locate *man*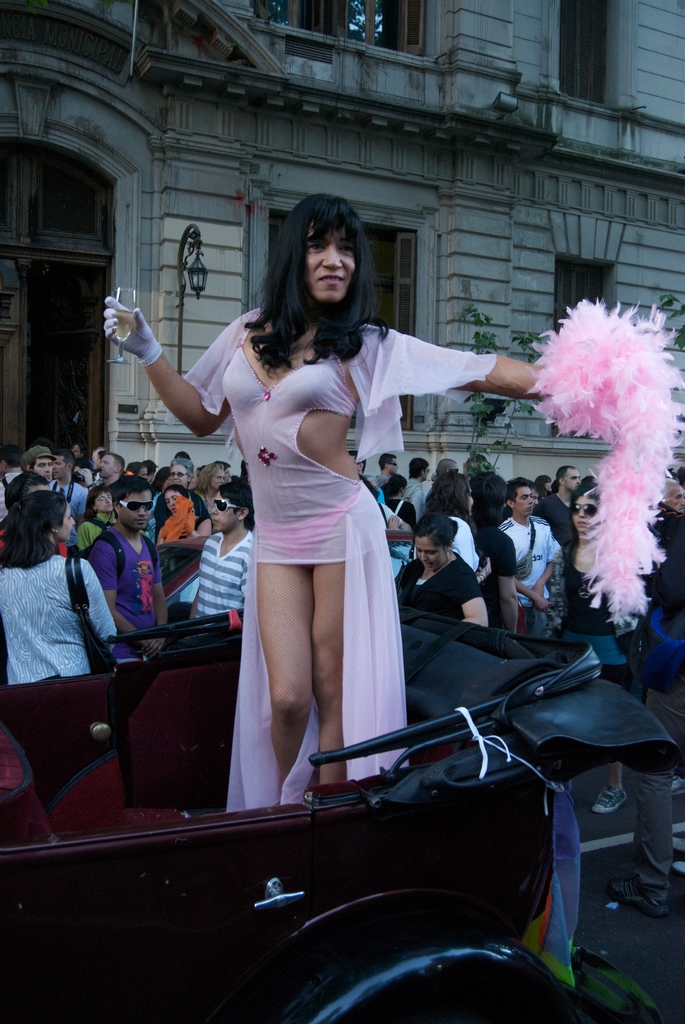
box(405, 457, 431, 518)
